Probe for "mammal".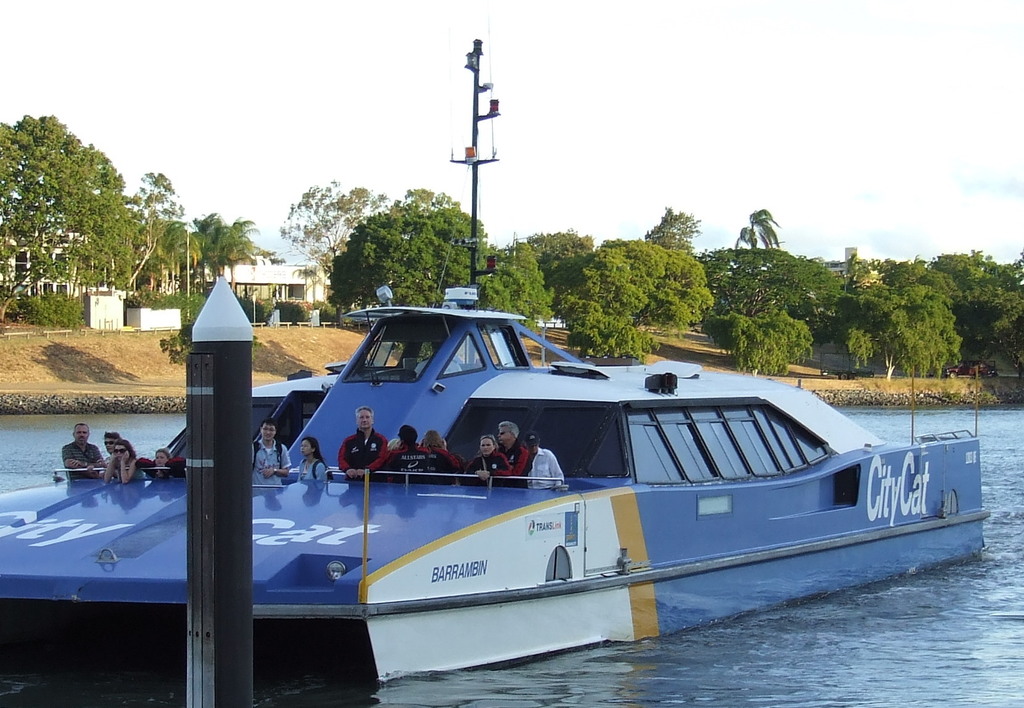
Probe result: 61 422 104 479.
